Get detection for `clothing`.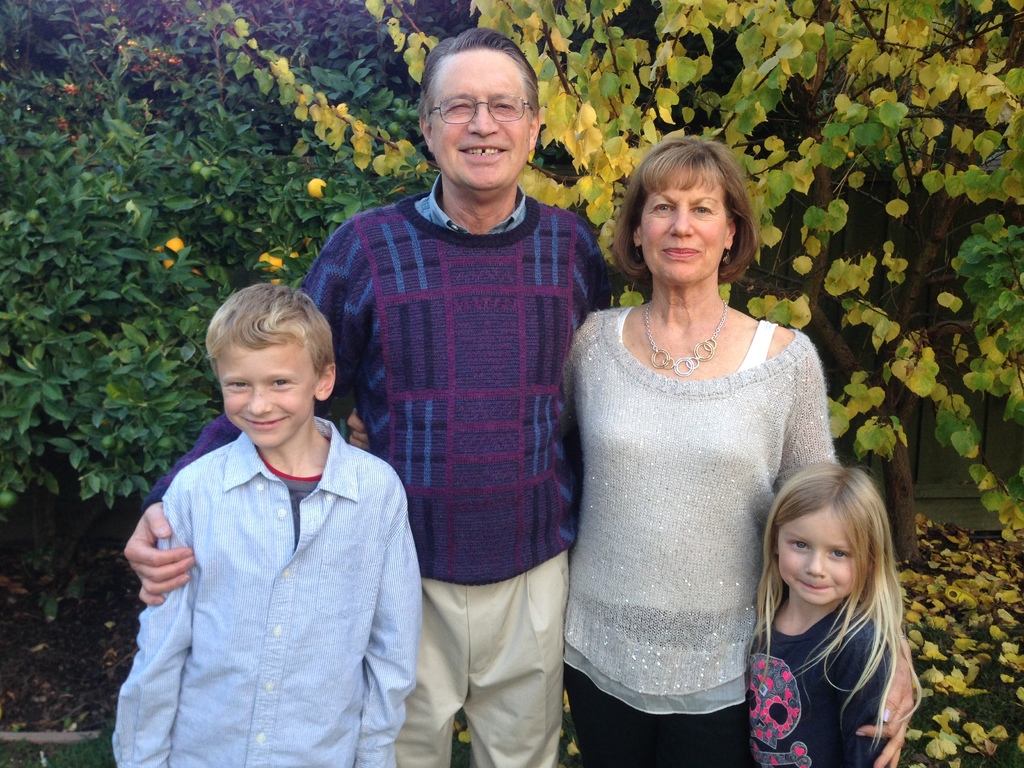
Detection: {"left": 114, "top": 414, "right": 426, "bottom": 767}.
